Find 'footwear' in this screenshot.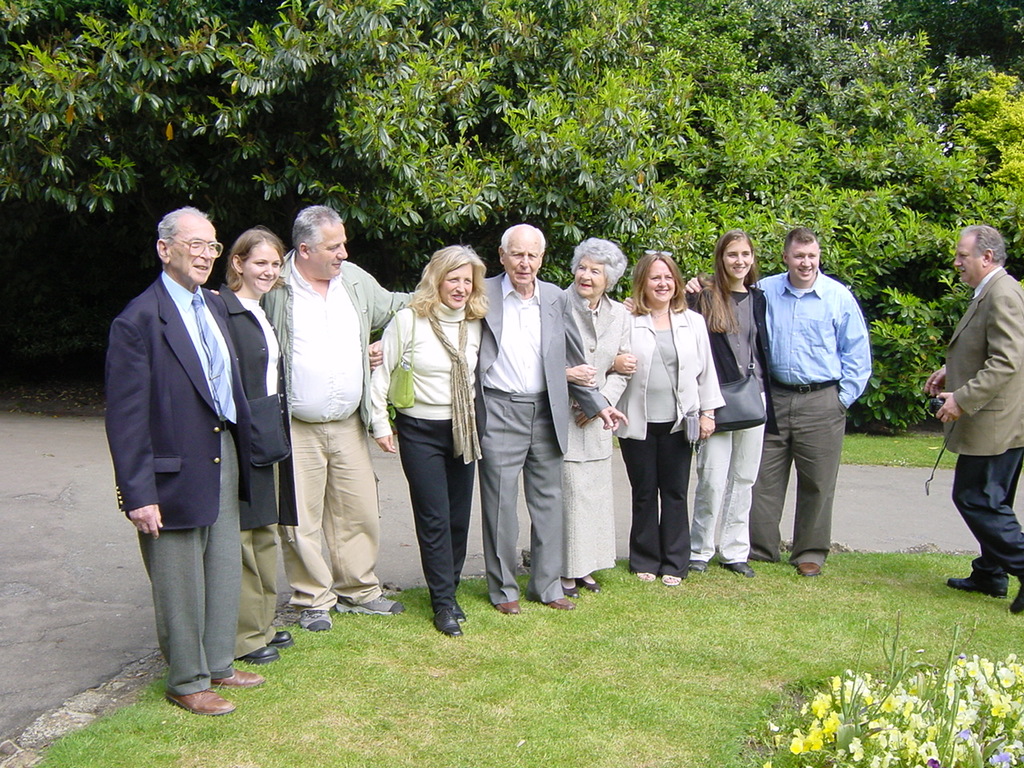
The bounding box for 'footwear' is bbox=(945, 575, 1006, 597).
